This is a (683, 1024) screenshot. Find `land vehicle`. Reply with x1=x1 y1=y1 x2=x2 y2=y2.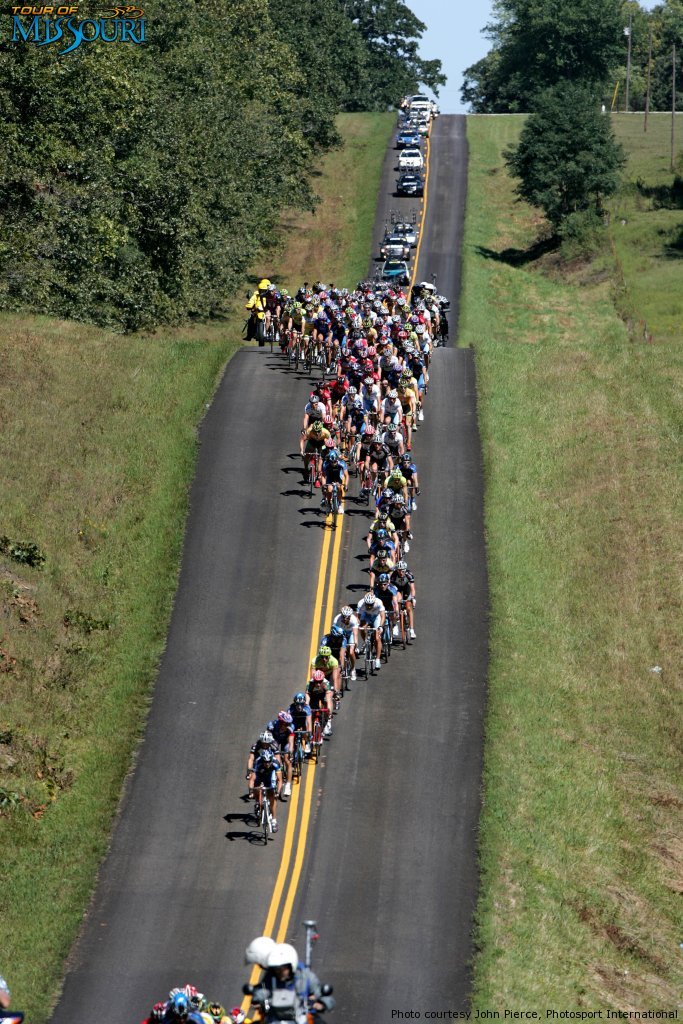
x1=292 y1=331 x2=304 y2=368.
